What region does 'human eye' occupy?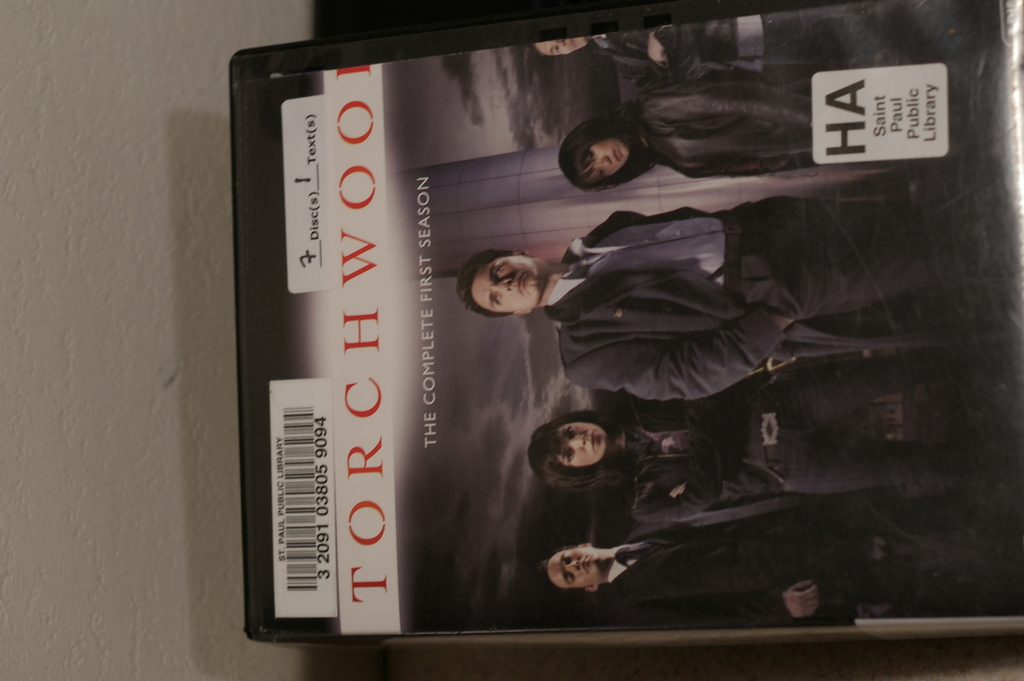
locate(492, 260, 505, 281).
